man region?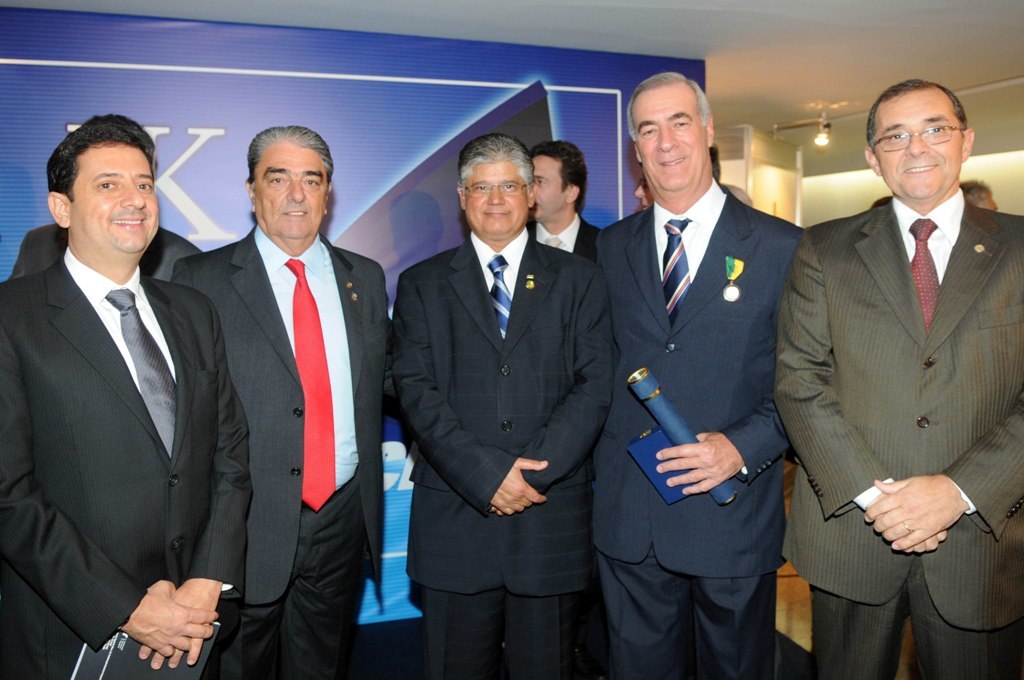
BBox(958, 175, 1001, 212)
